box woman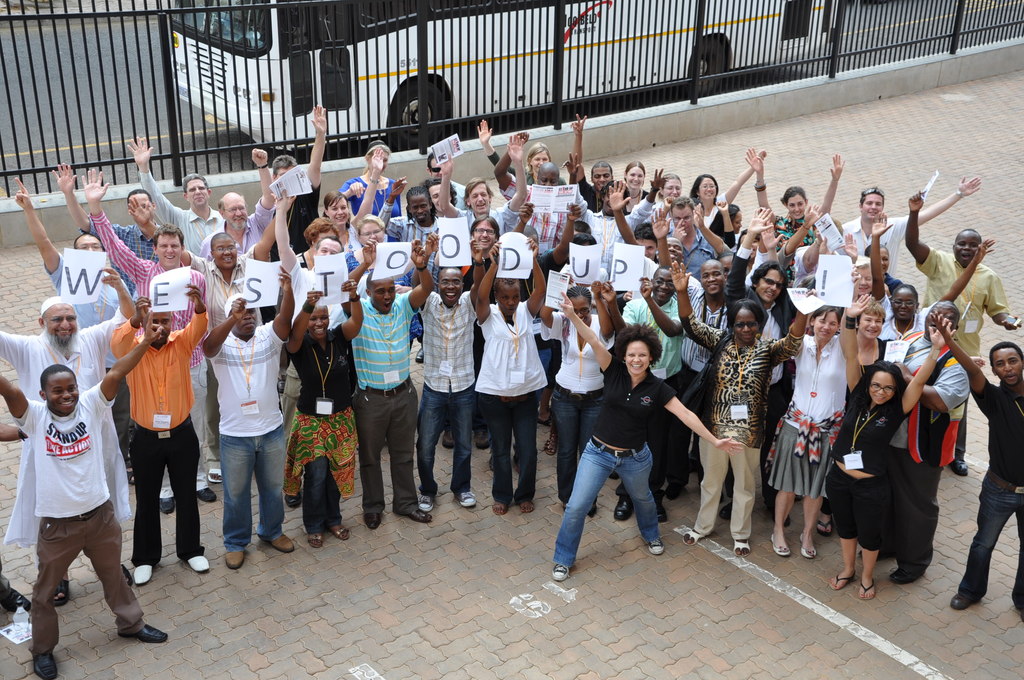
(321,147,388,254)
